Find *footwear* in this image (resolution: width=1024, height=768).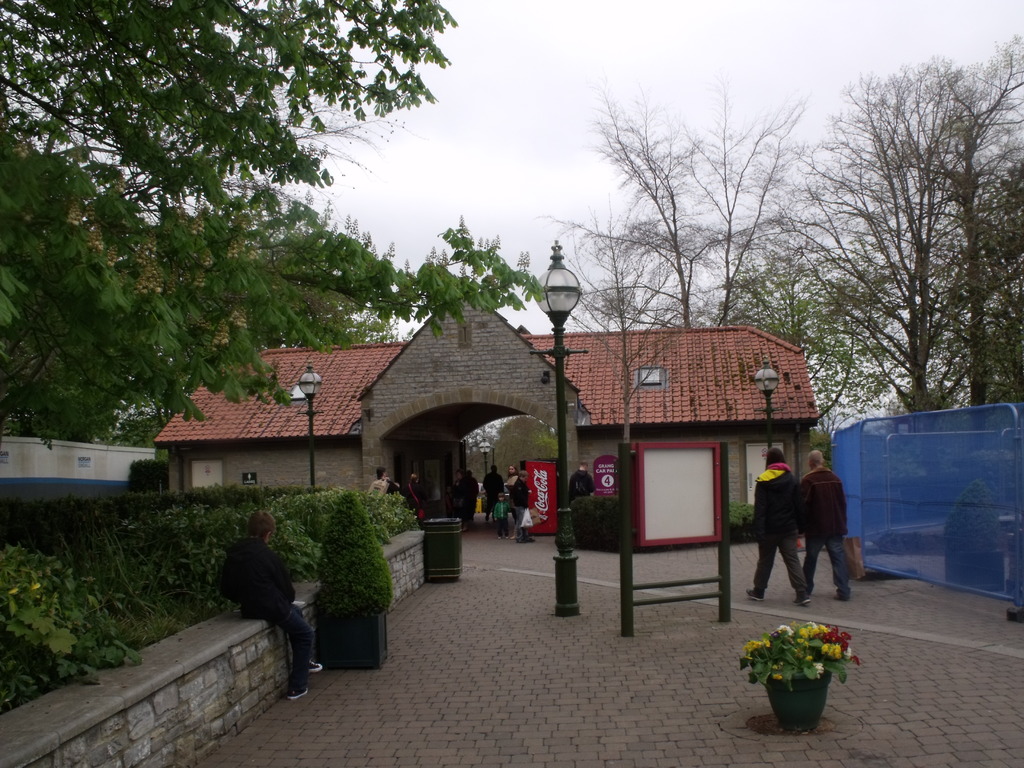
Rect(288, 686, 309, 701).
